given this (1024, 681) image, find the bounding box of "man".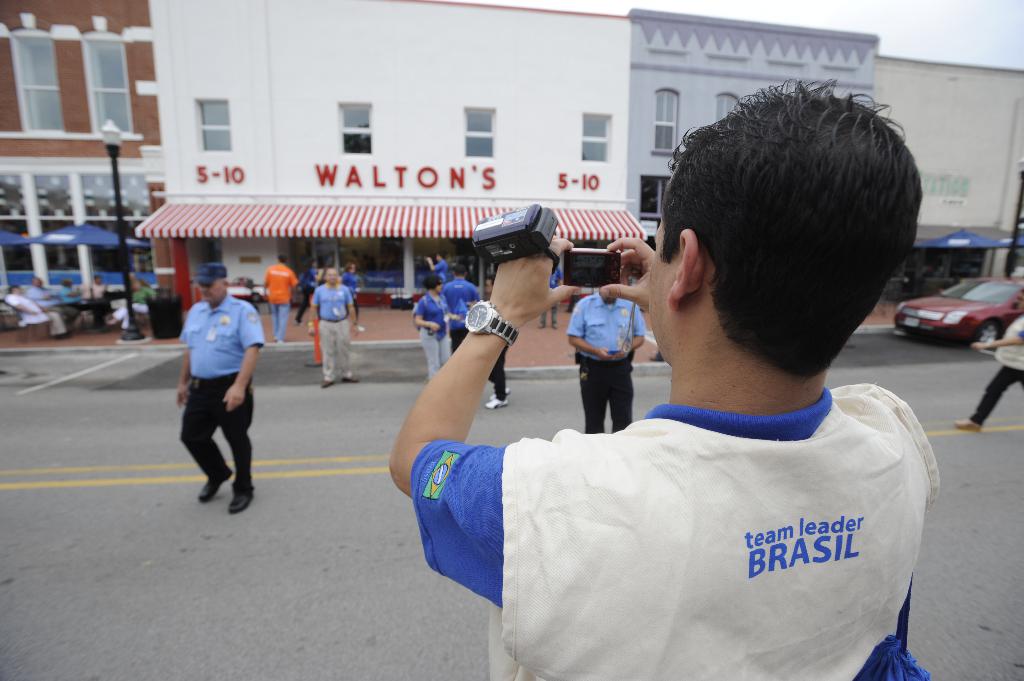
x1=311, y1=266, x2=362, y2=389.
